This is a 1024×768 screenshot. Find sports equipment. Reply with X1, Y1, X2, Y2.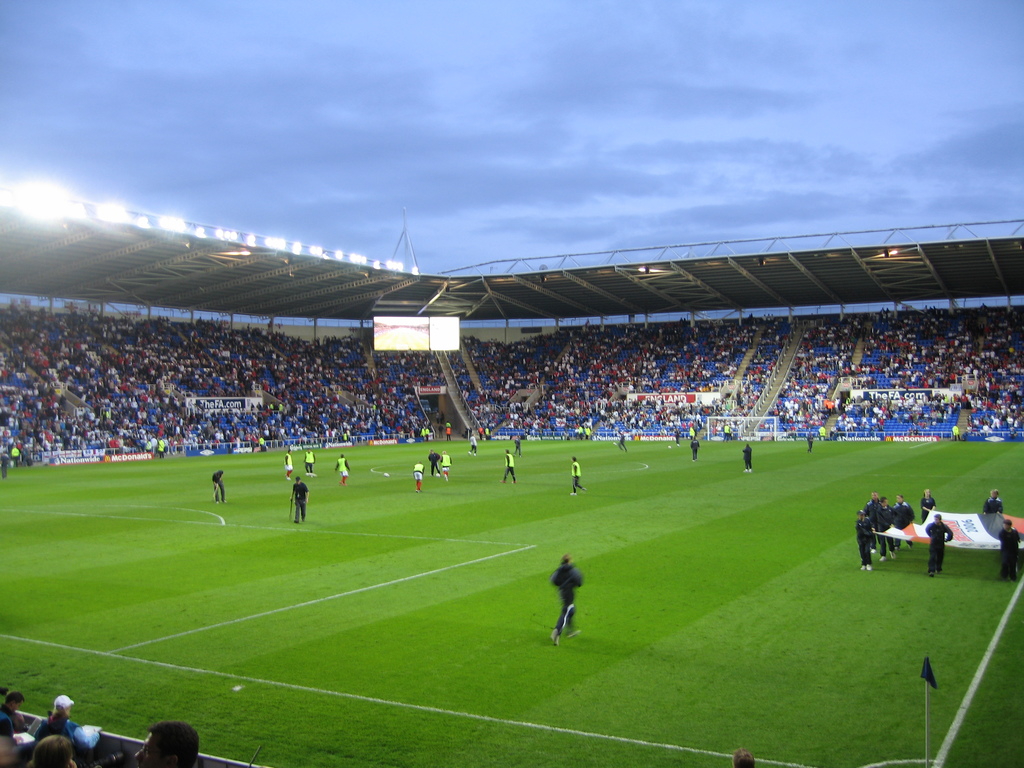
547, 629, 562, 645.
